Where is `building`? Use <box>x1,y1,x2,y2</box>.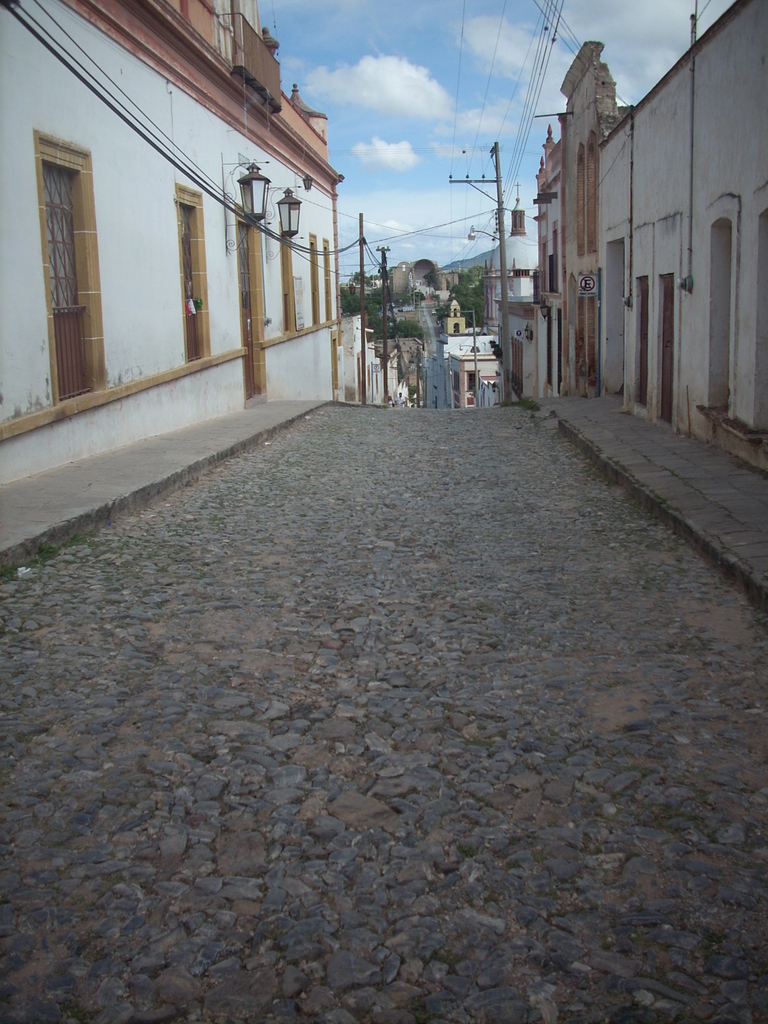
<box>0,0,380,573</box>.
